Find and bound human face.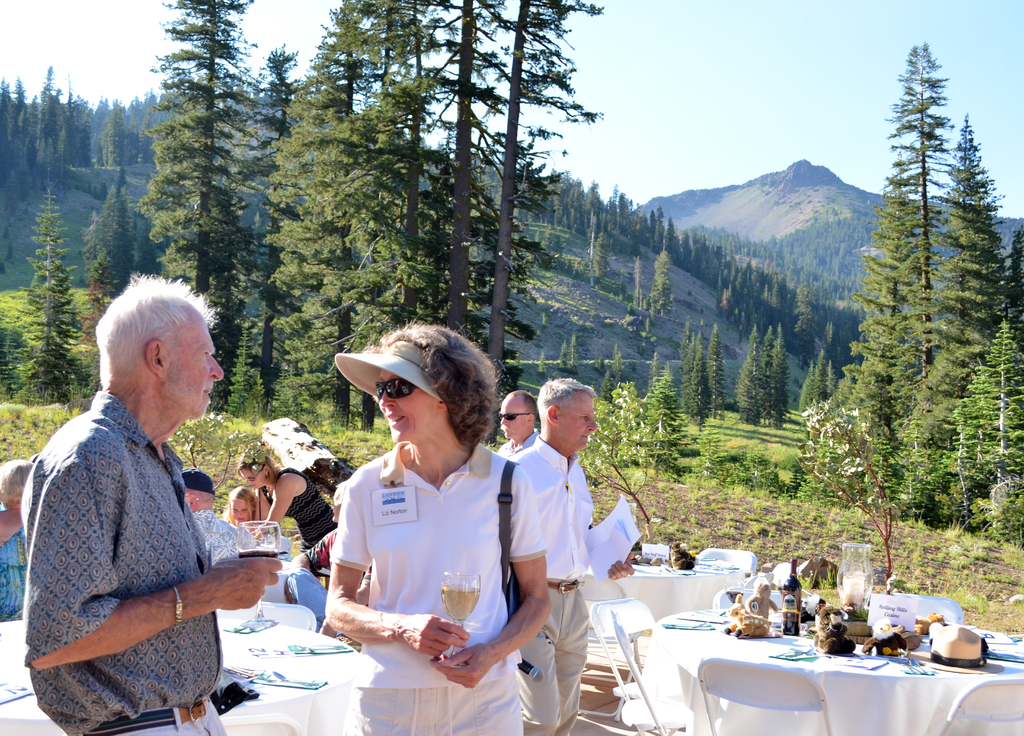
Bound: l=165, t=308, r=220, b=417.
